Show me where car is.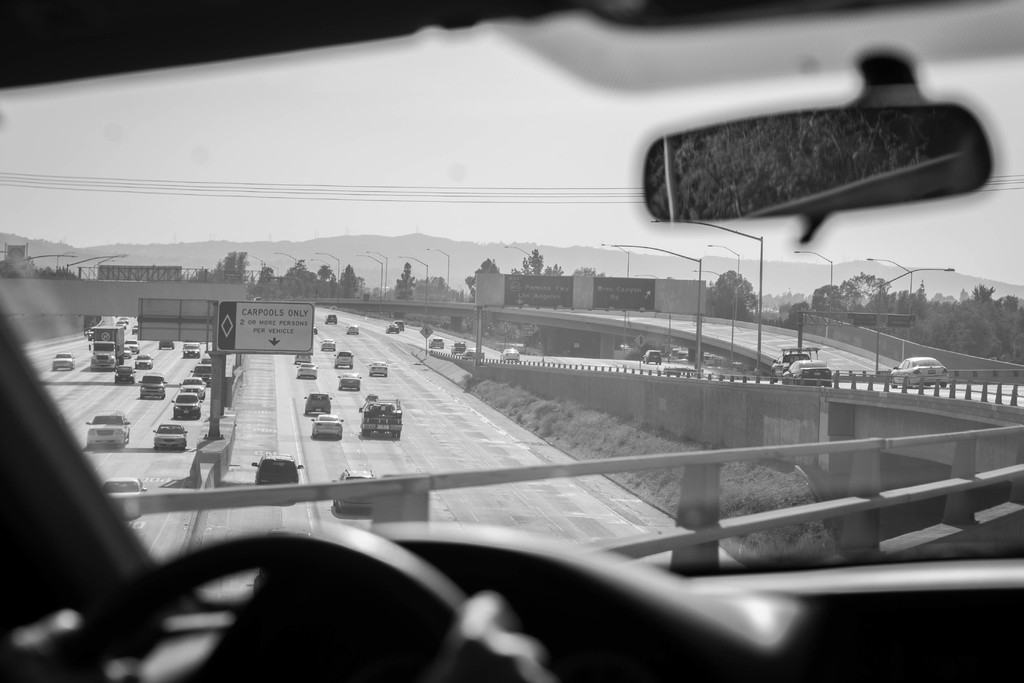
car is at rect(462, 347, 484, 358).
